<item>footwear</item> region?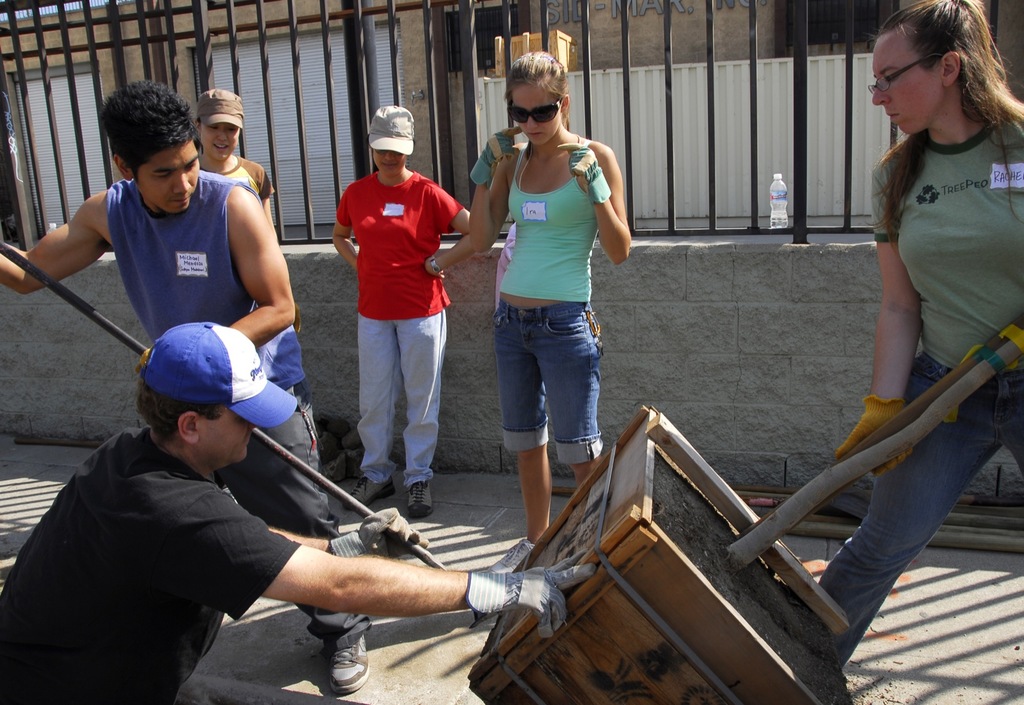
l=471, t=528, r=546, b=582
